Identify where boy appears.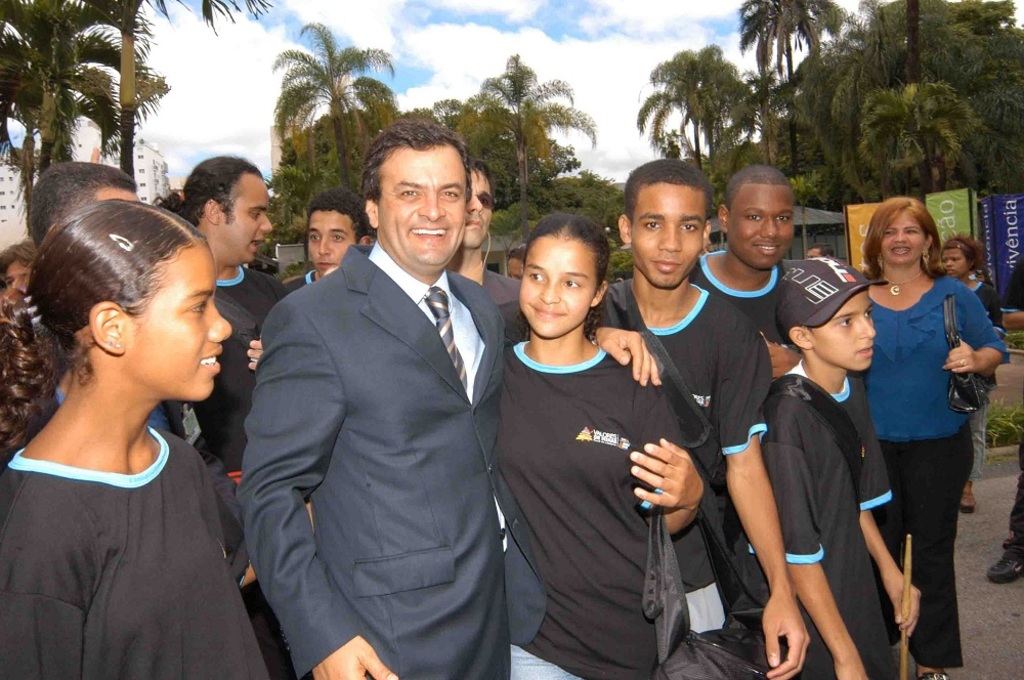
Appears at 439,153,530,350.
